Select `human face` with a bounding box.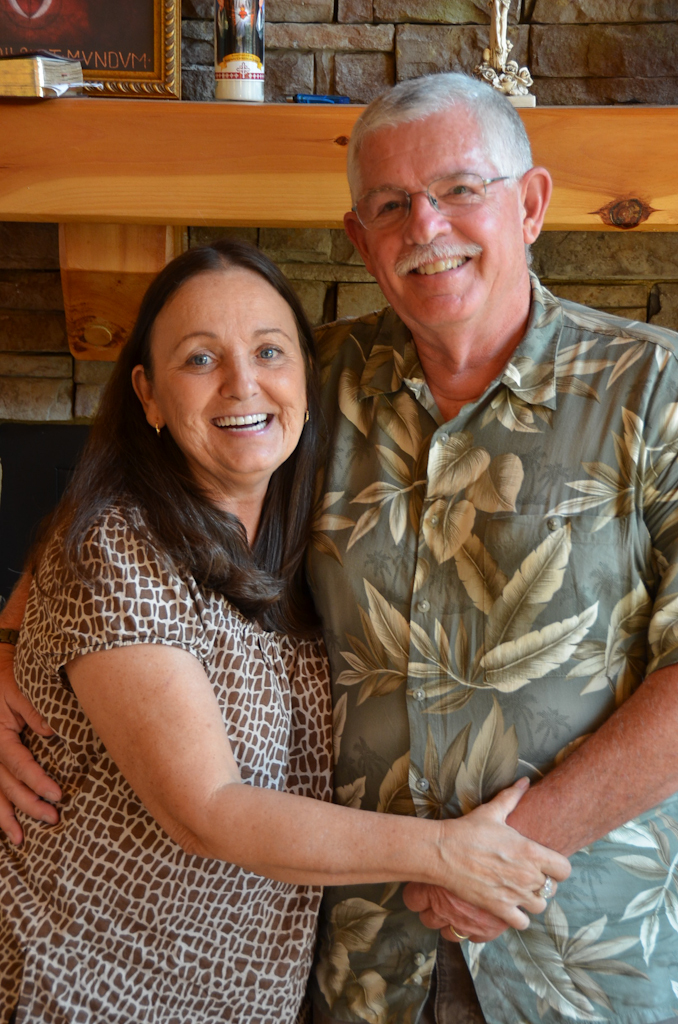
{"x1": 146, "y1": 267, "x2": 304, "y2": 479}.
